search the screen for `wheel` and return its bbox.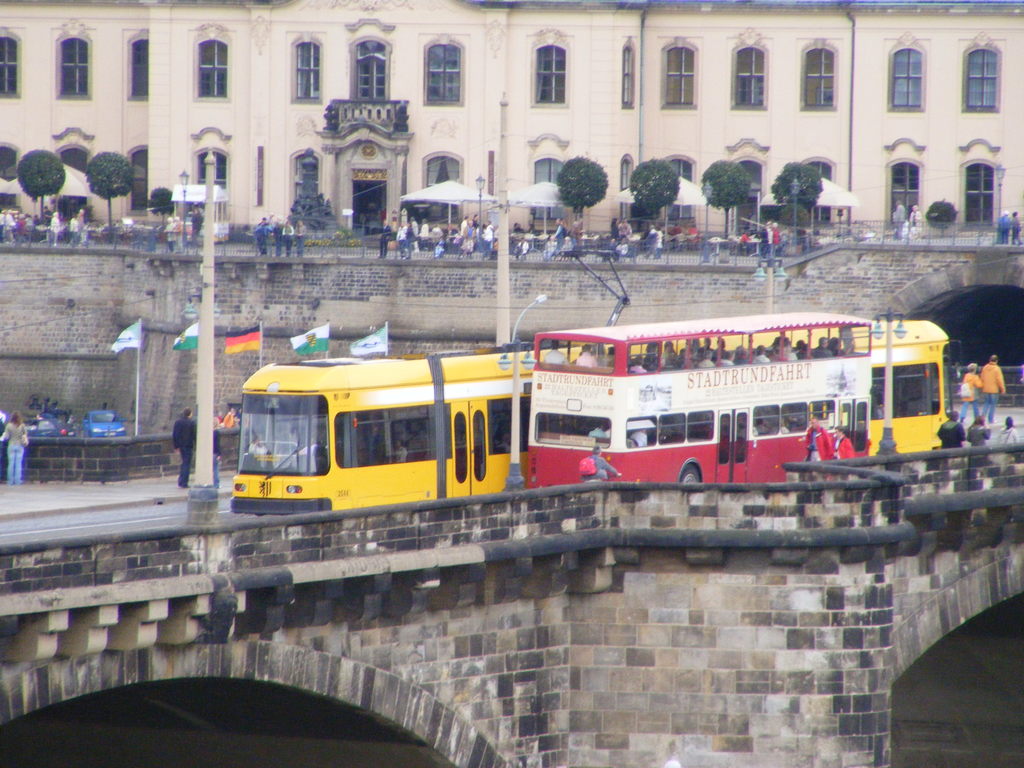
Found: (675,462,700,483).
